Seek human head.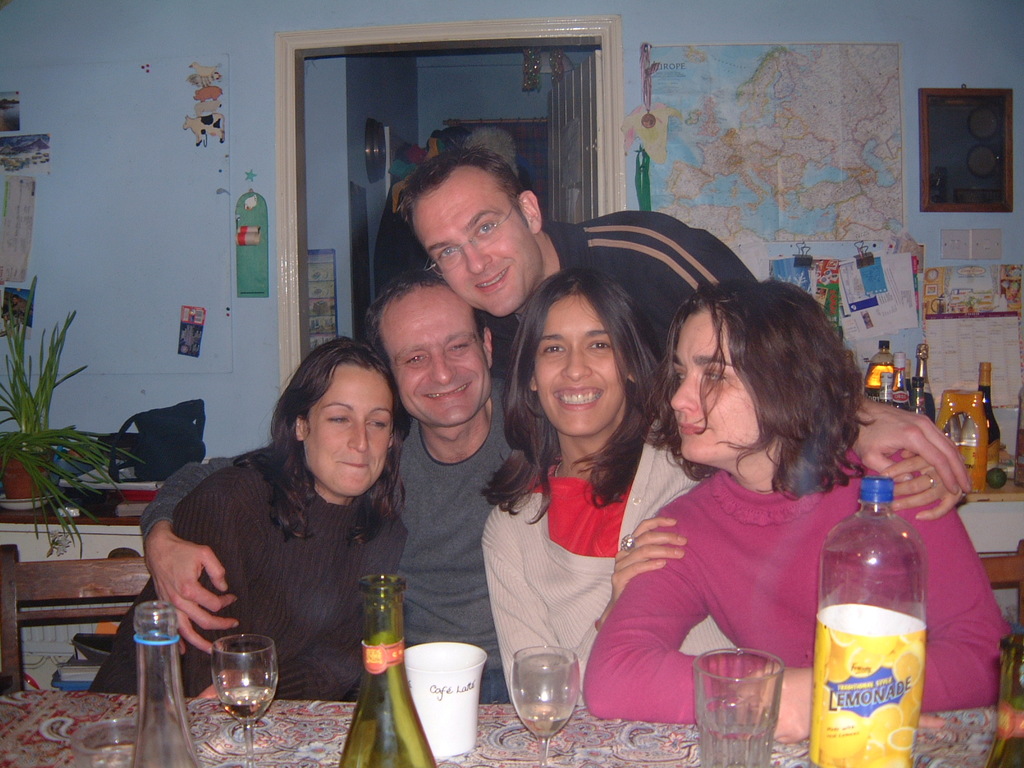
x1=521 y1=268 x2=652 y2=437.
